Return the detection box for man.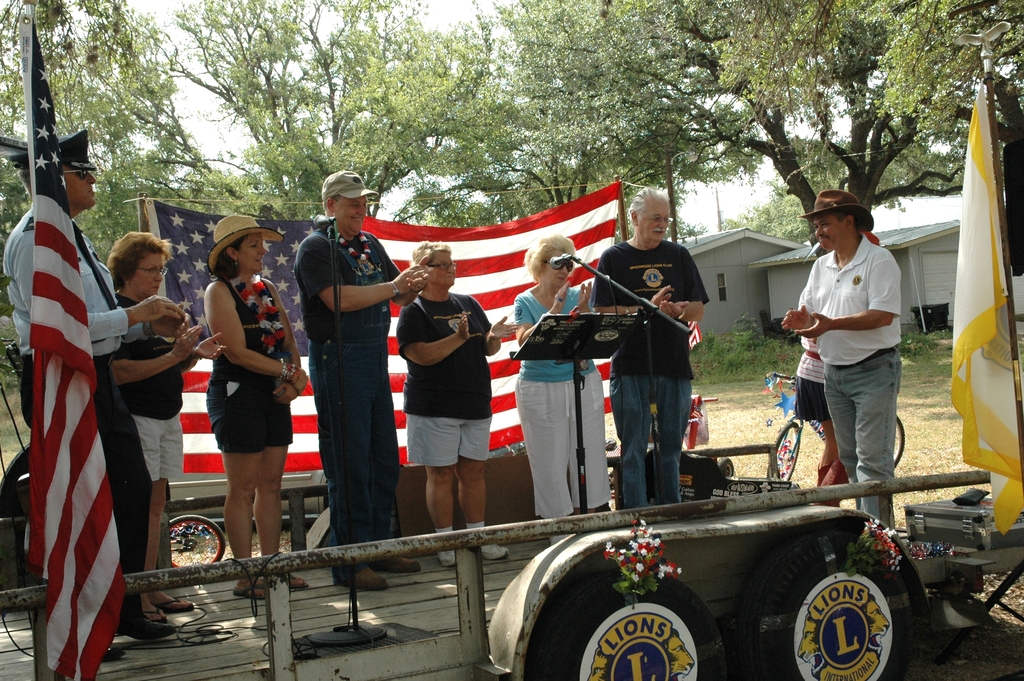
[589,185,712,508].
